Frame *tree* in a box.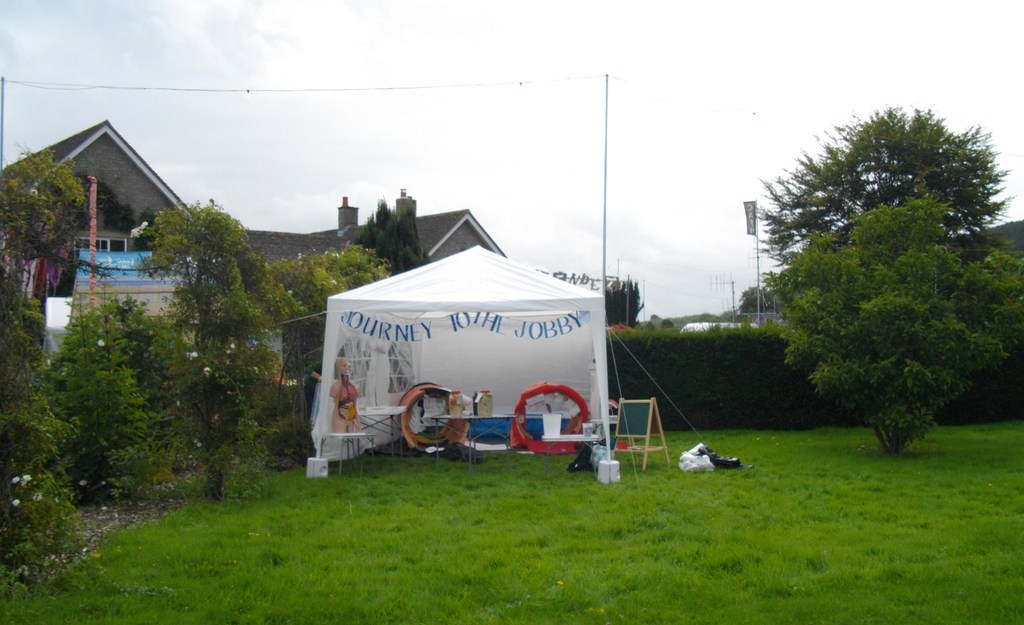
<bbox>140, 197, 279, 502</bbox>.
